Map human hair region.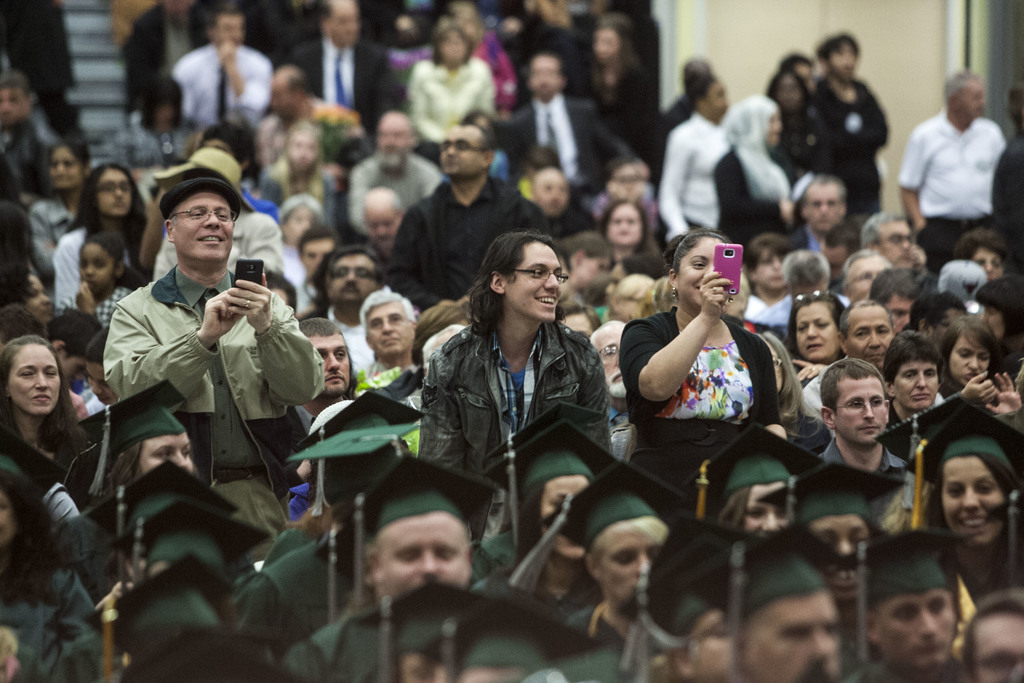
Mapped to box(665, 231, 728, 283).
